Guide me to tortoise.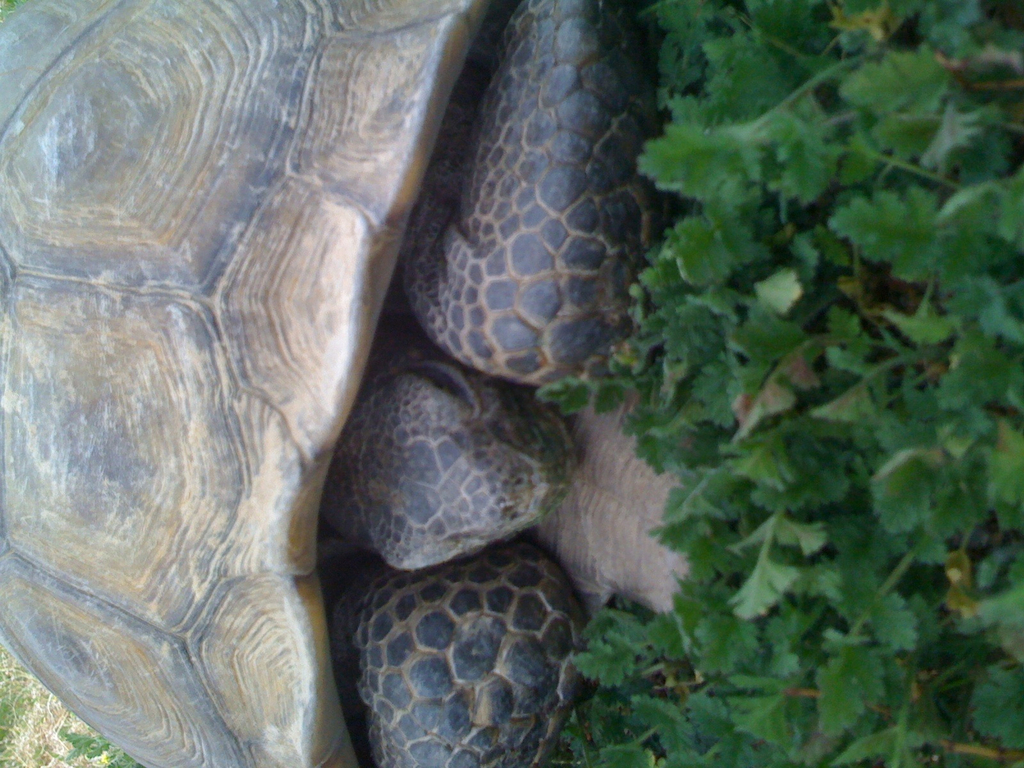
Guidance: (0, 0, 668, 767).
